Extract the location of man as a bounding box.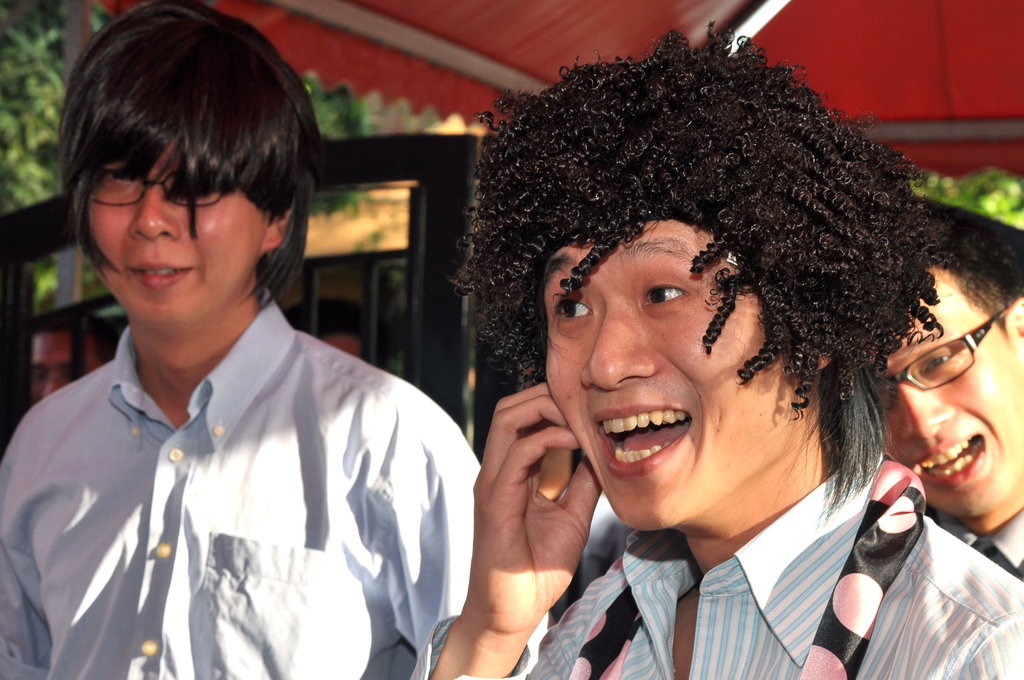
pyautogui.locateOnScreen(413, 20, 1023, 679).
